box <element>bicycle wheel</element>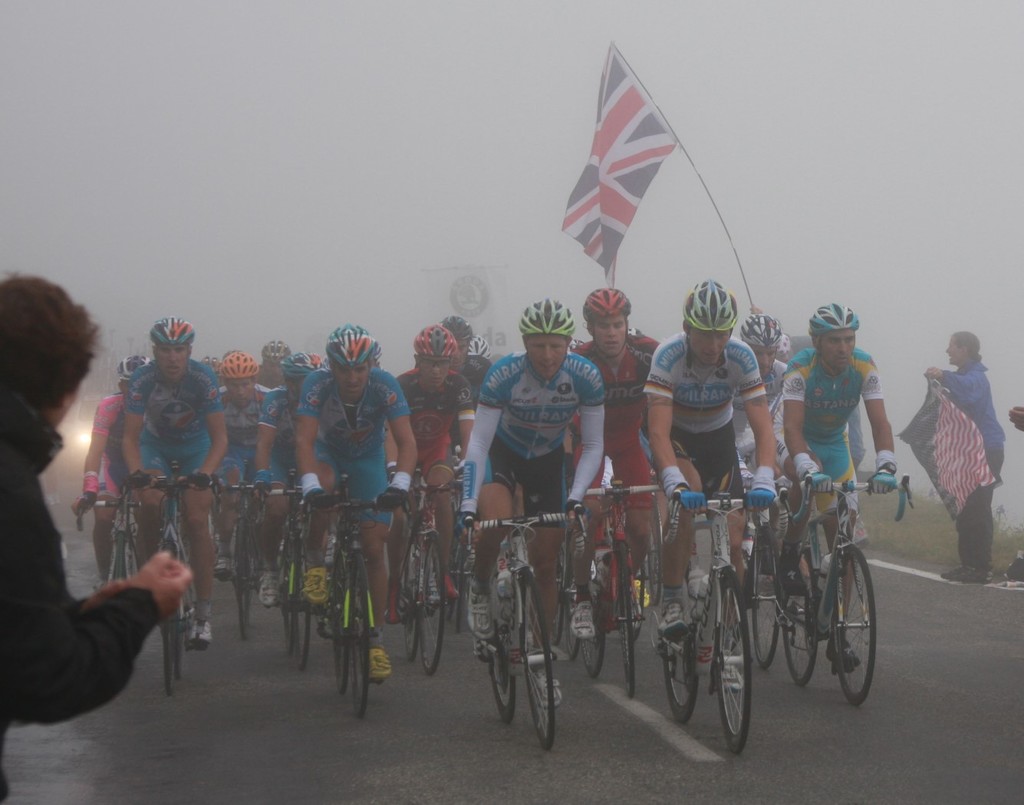
bbox=[487, 638, 522, 721]
